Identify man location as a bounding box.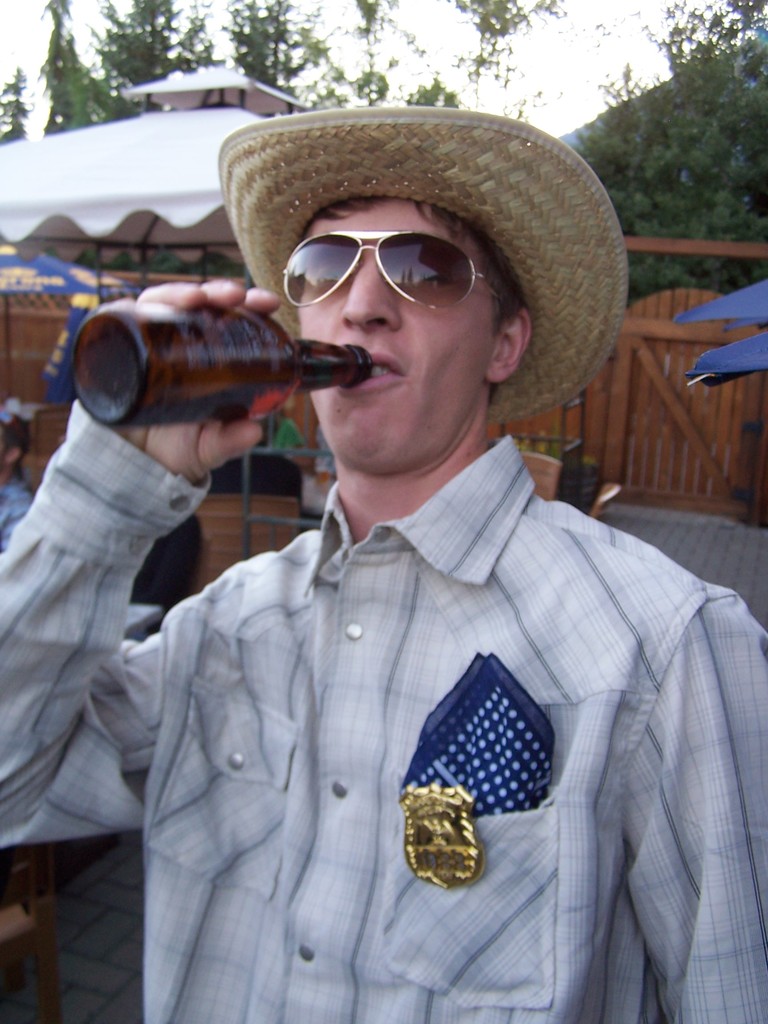
57, 125, 740, 986.
